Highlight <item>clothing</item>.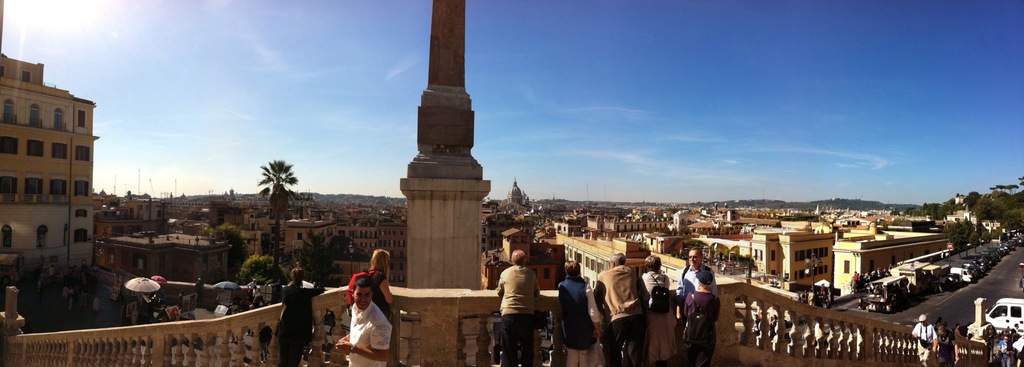
Highlighted region: 641,273,672,365.
